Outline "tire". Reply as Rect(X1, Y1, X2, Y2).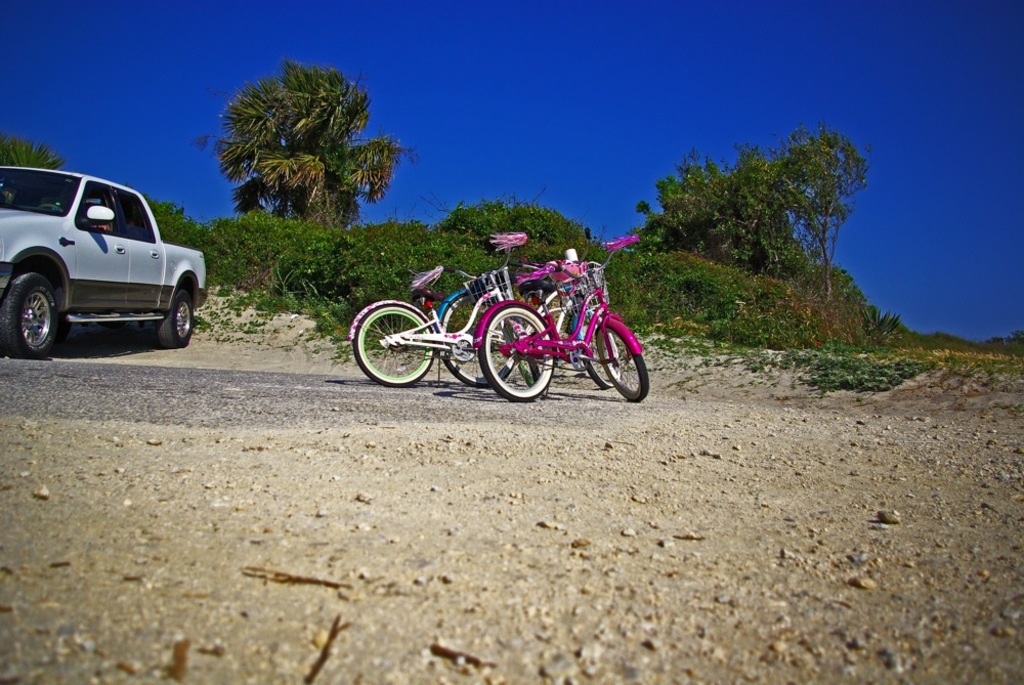
Rect(441, 287, 522, 392).
